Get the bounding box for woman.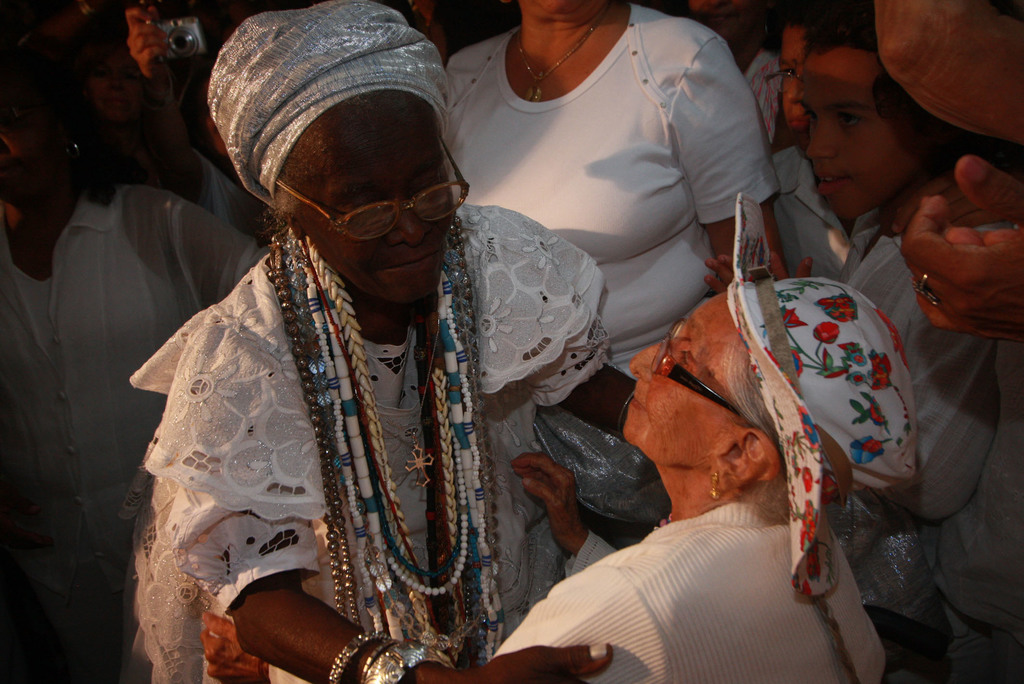
<bbox>475, 257, 908, 683</bbox>.
